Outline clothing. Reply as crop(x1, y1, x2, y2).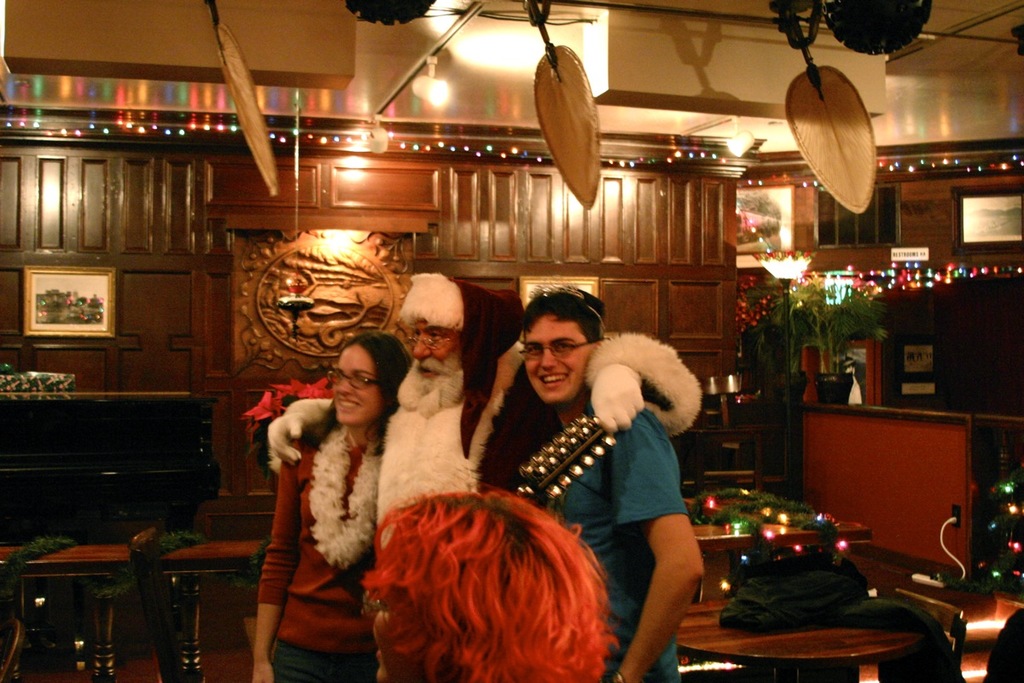
crop(503, 404, 693, 682).
